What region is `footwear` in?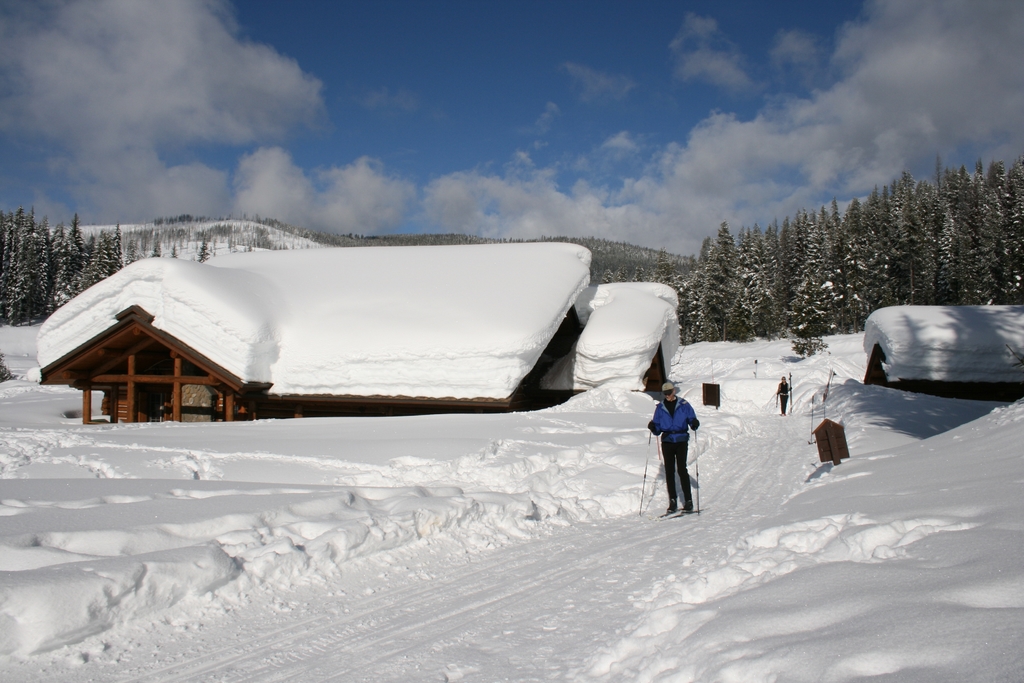
682/501/693/516.
